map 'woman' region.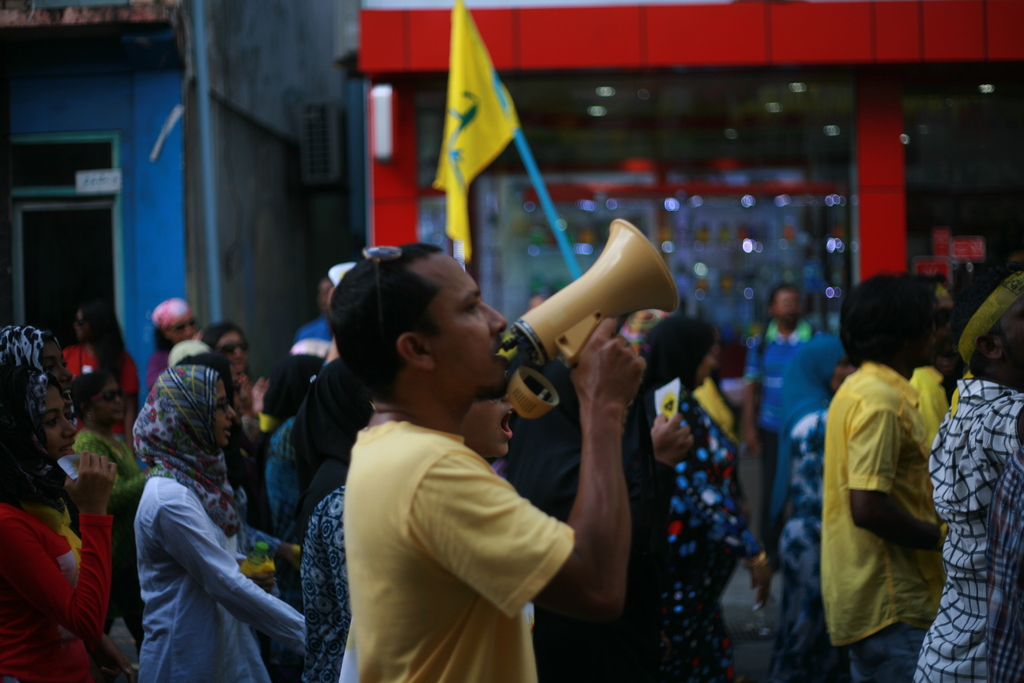
Mapped to 125, 363, 298, 682.
